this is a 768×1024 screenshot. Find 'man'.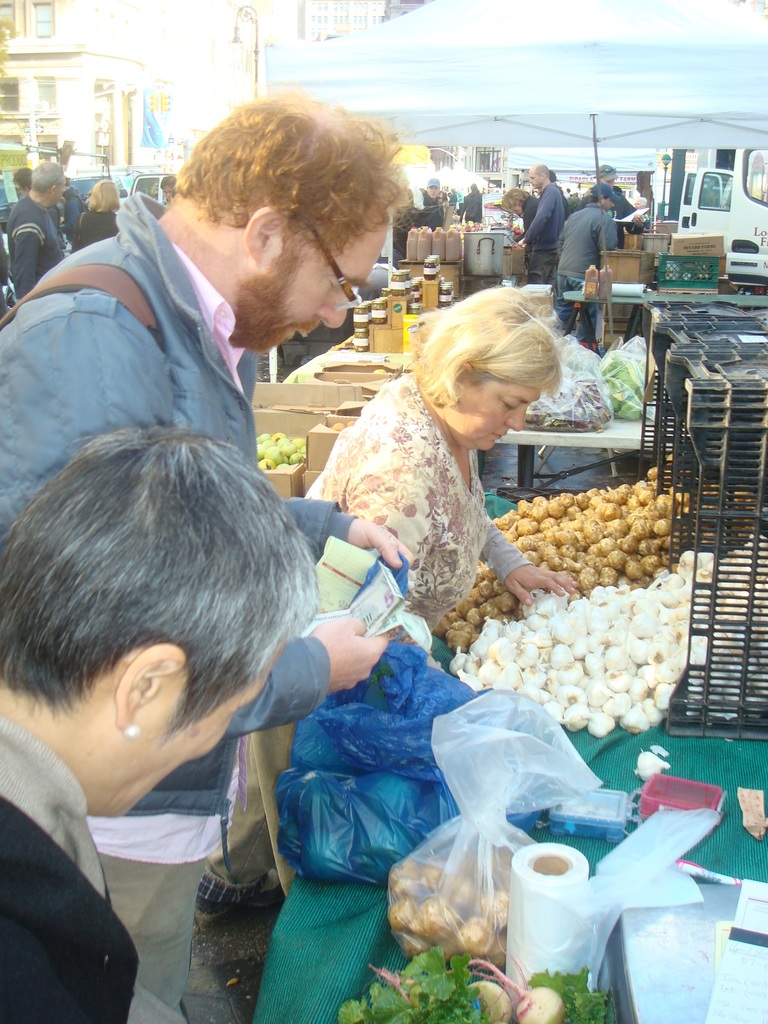
Bounding box: (424,178,441,230).
